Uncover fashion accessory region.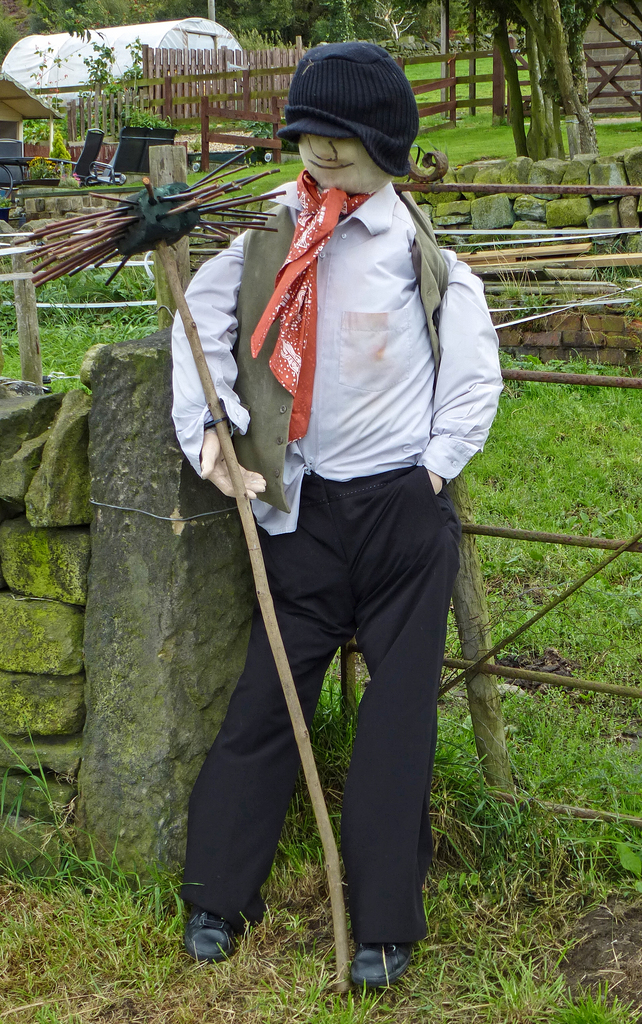
Uncovered: BBox(268, 35, 419, 180).
